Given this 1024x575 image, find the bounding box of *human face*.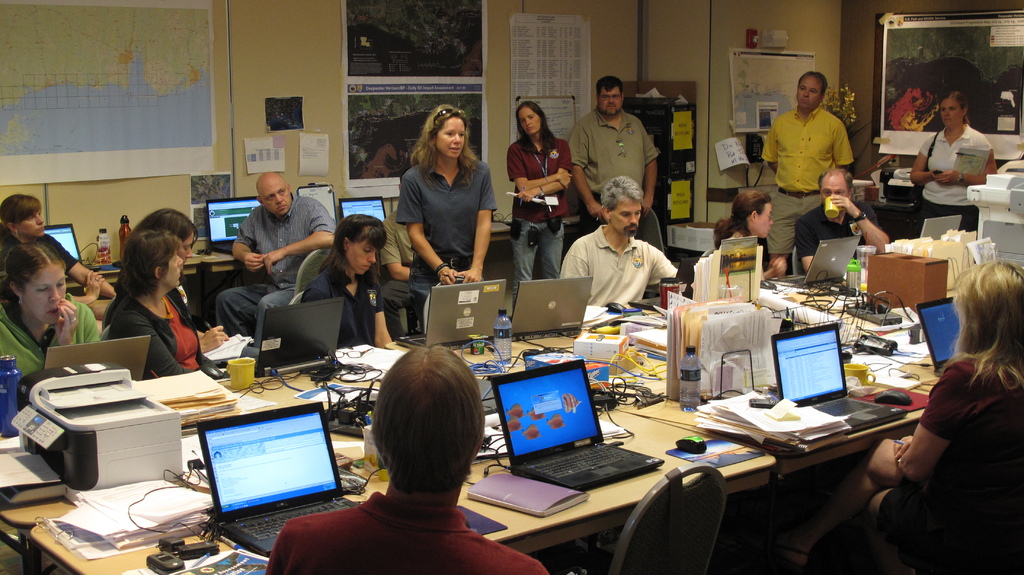
BBox(936, 98, 963, 129).
